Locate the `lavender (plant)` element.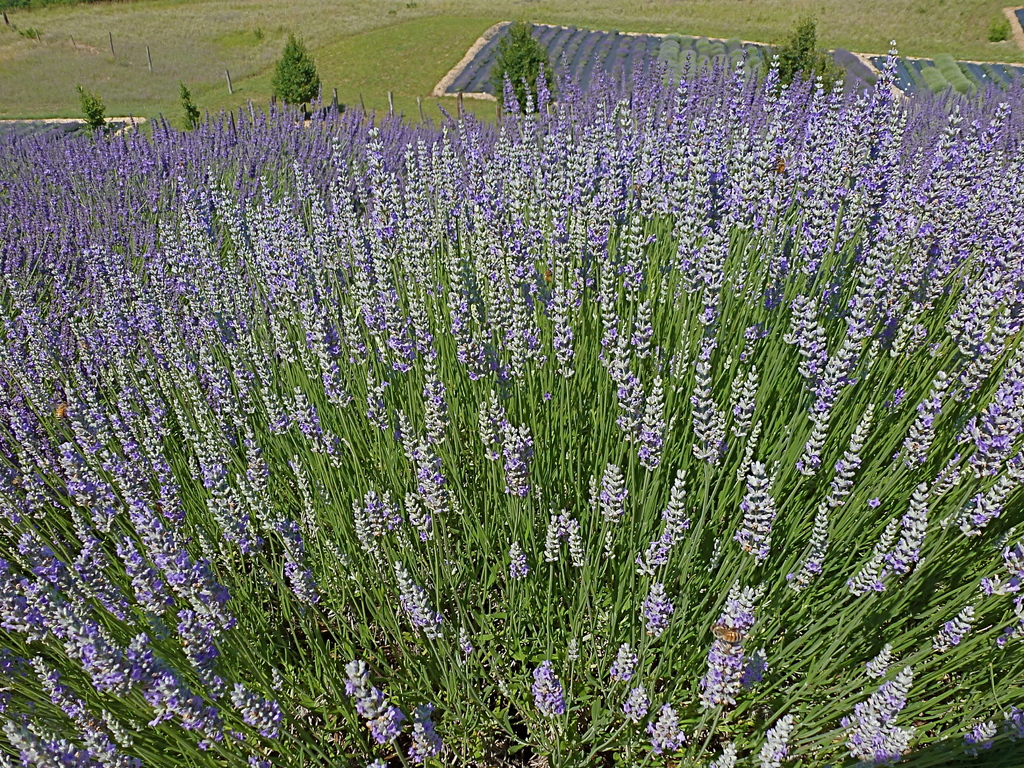
Element bbox: locate(941, 275, 991, 345).
